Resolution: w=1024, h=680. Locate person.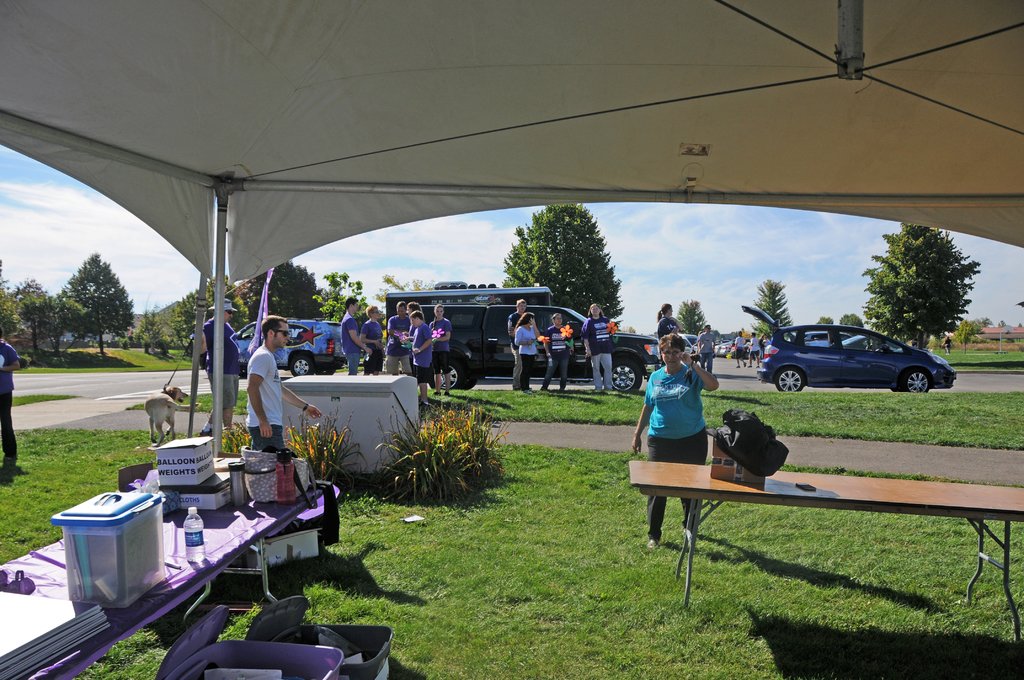
<box>652,300,689,364</box>.
